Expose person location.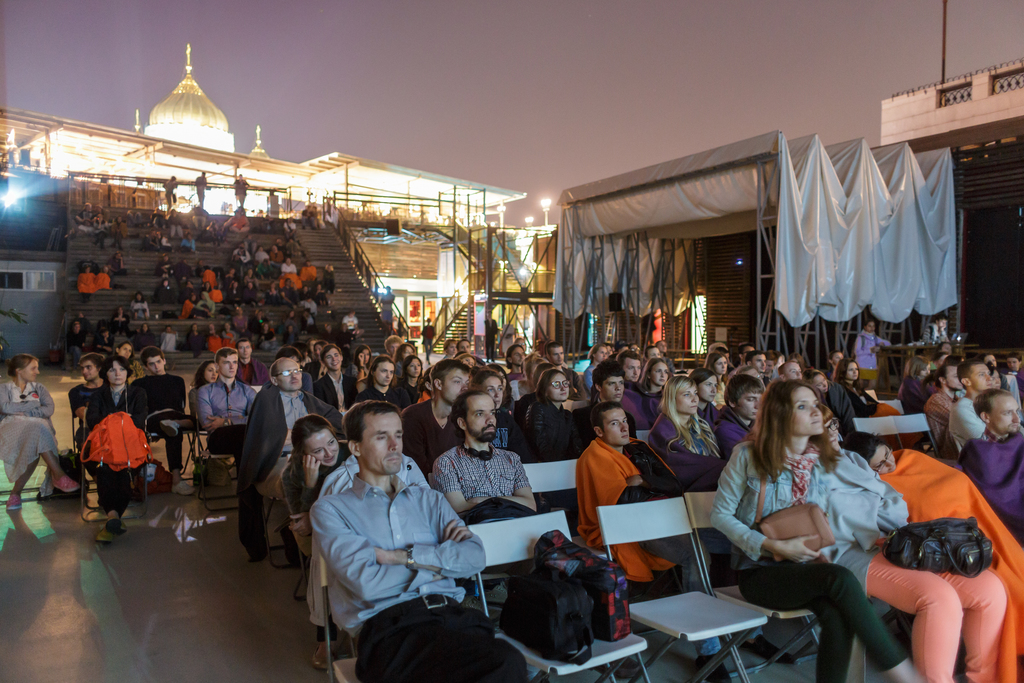
Exposed at 471:367:529:462.
